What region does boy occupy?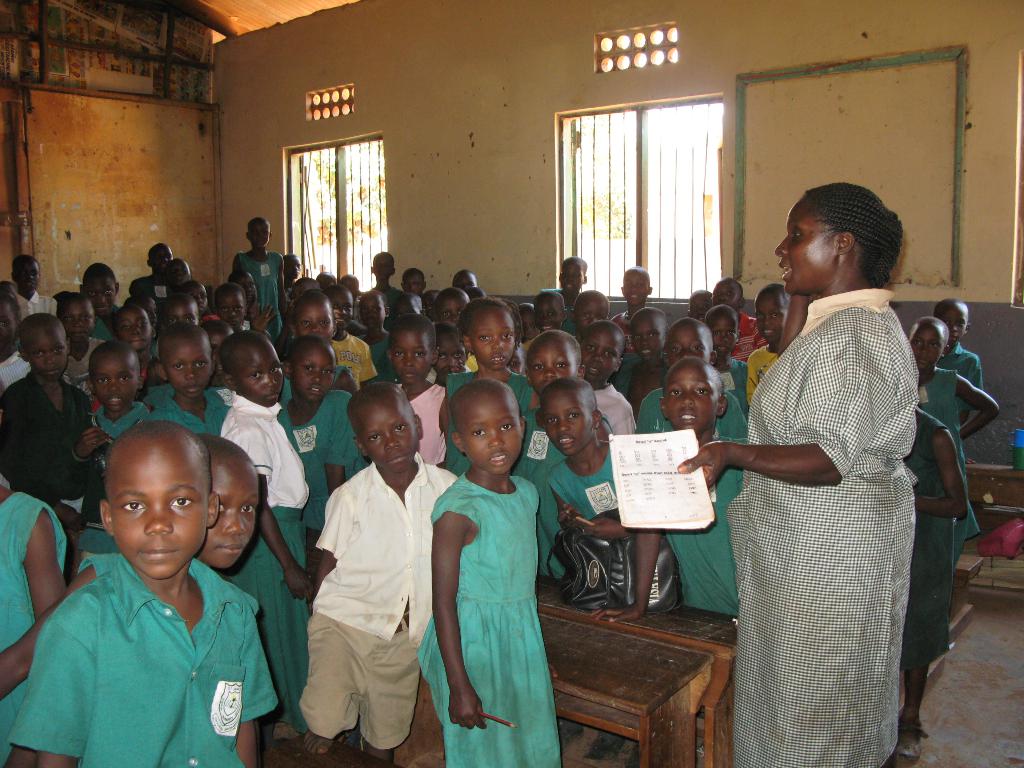
[277, 335, 350, 531].
